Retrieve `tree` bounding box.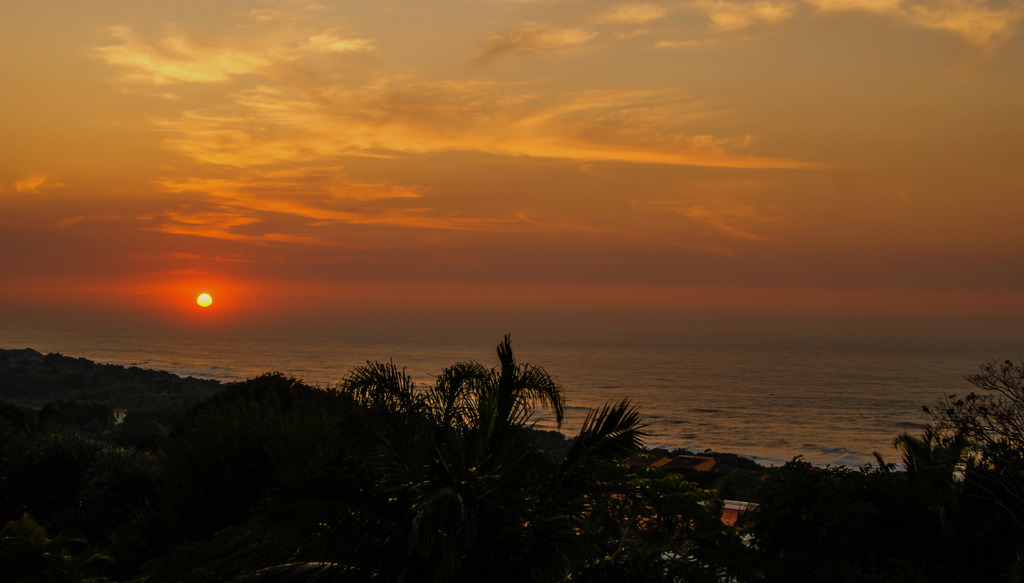
Bounding box: [910, 357, 1015, 495].
